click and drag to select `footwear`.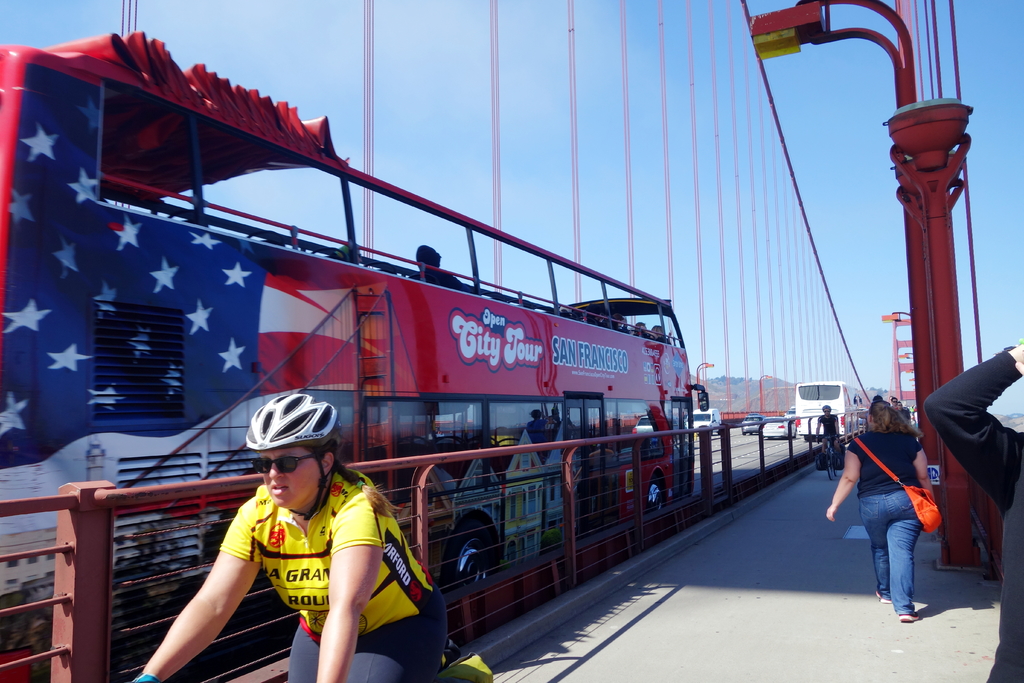
Selection: {"left": 874, "top": 588, "right": 888, "bottom": 604}.
